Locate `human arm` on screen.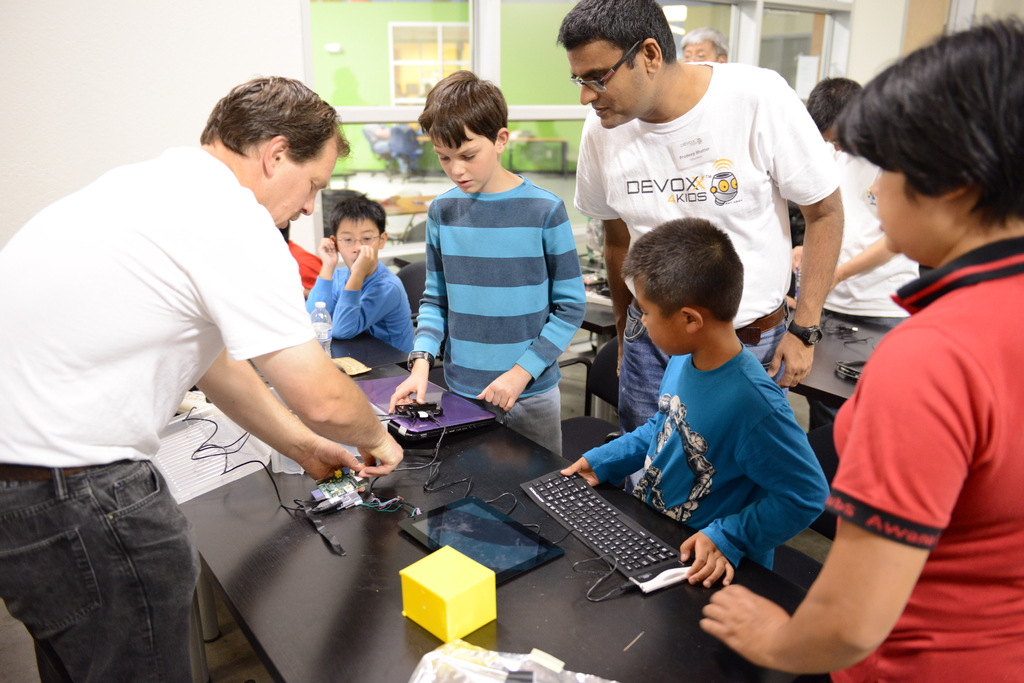
On screen at <bbox>474, 189, 586, 410</bbox>.
